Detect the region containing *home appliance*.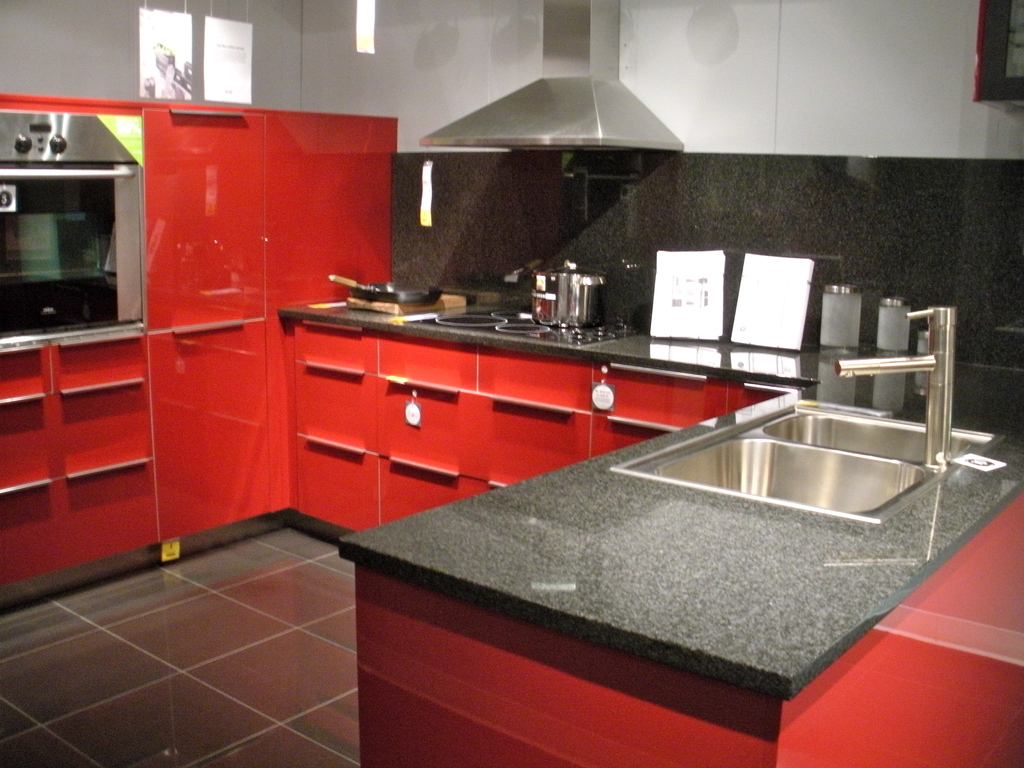
<region>0, 118, 132, 395</region>.
